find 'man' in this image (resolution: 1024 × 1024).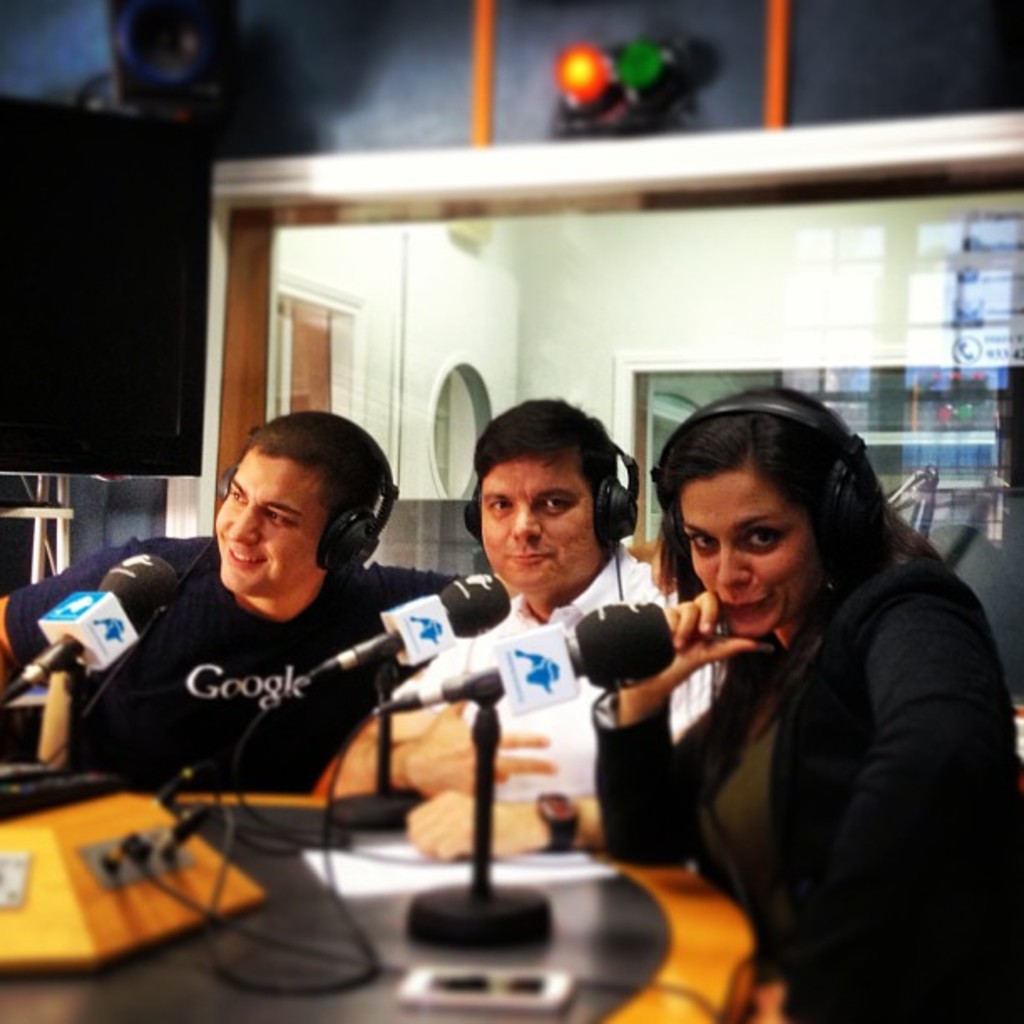
x1=336 y1=398 x2=735 y2=803.
